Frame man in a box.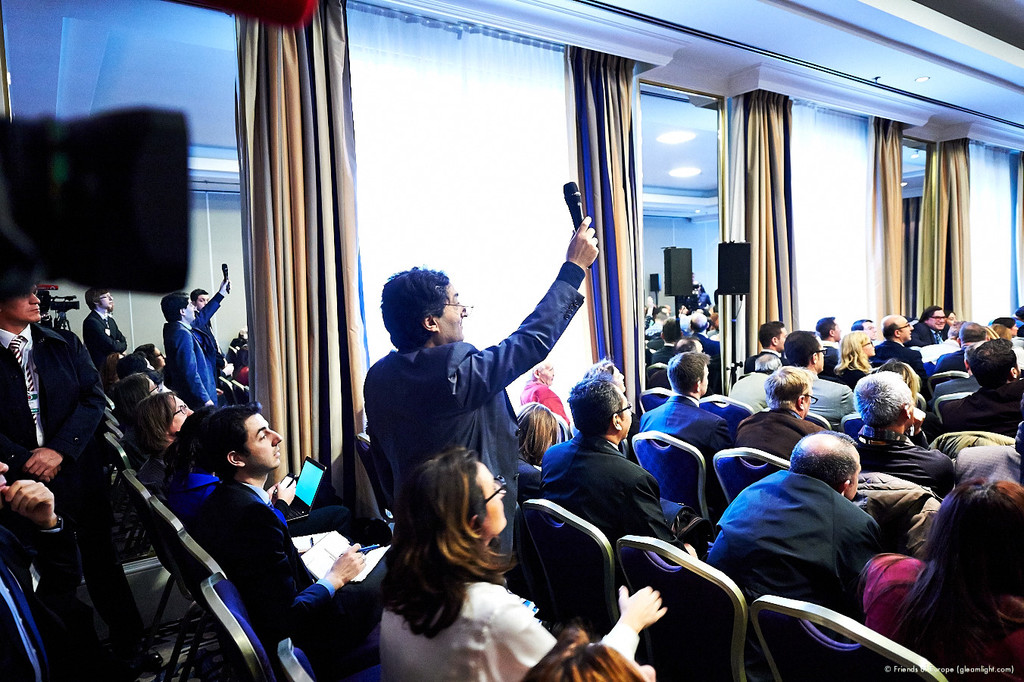
870, 308, 926, 364.
